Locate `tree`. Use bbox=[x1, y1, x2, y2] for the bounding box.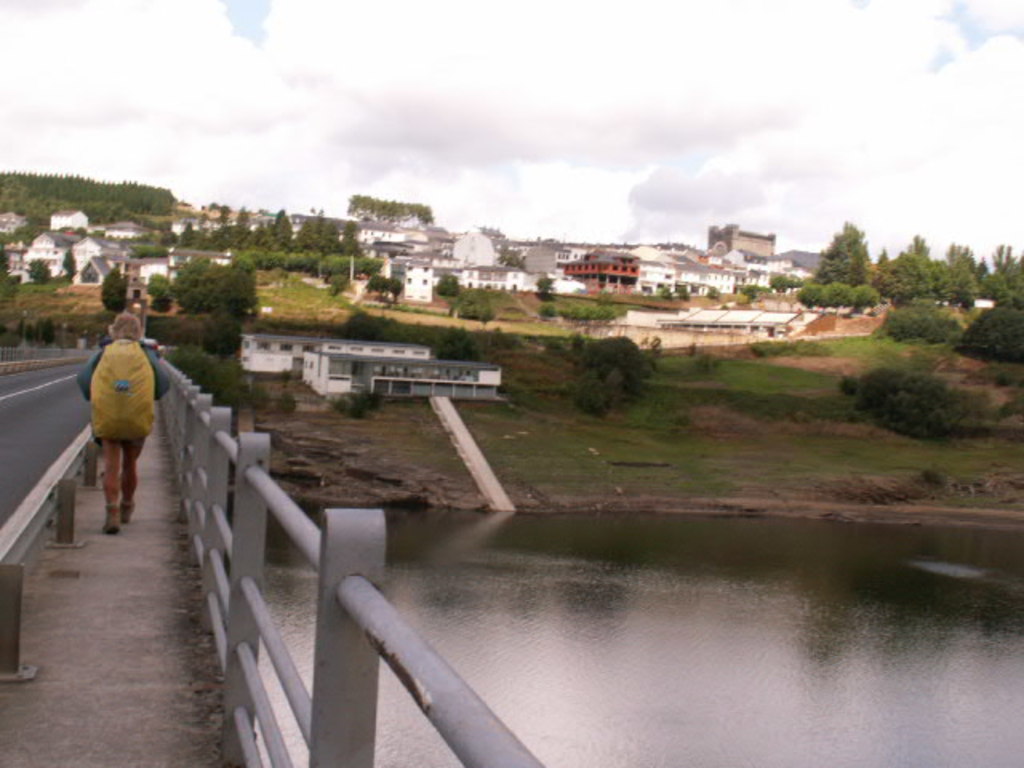
bbox=[450, 291, 496, 325].
